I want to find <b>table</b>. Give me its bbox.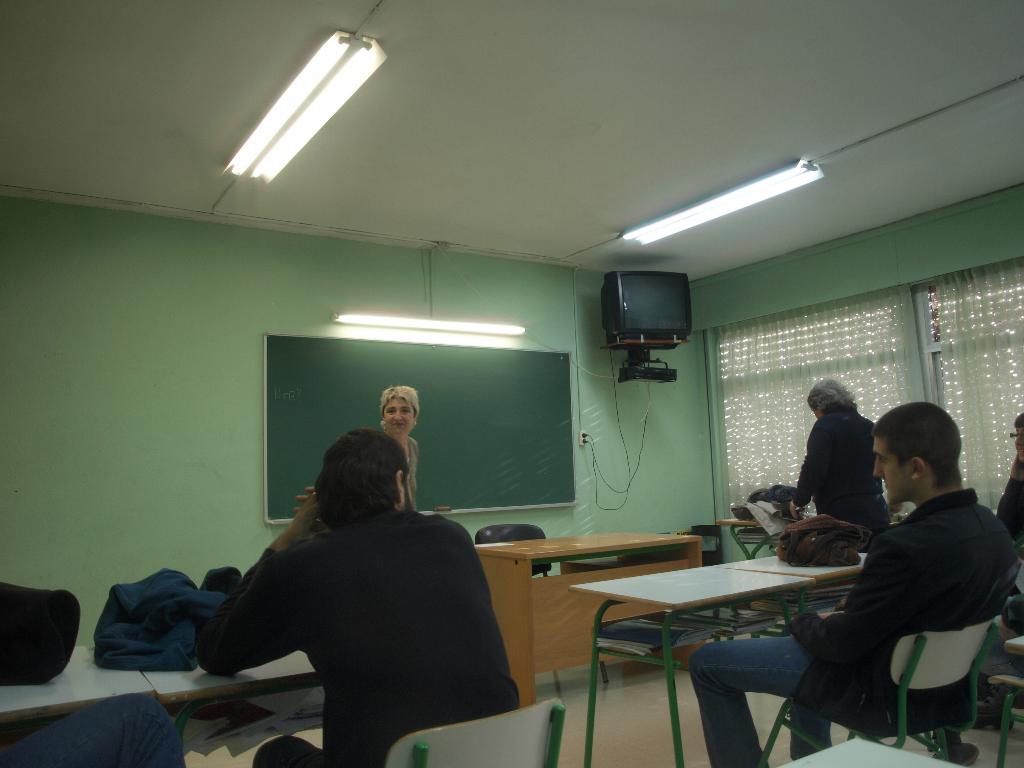
(0,647,158,720).
